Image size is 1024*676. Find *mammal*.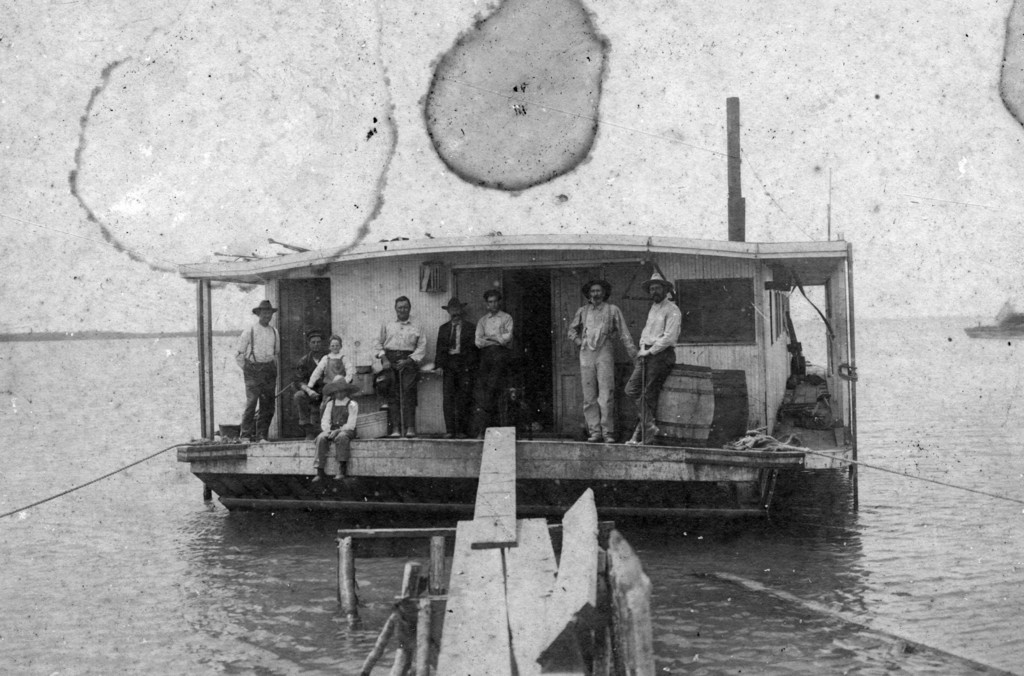
select_region(292, 333, 328, 437).
